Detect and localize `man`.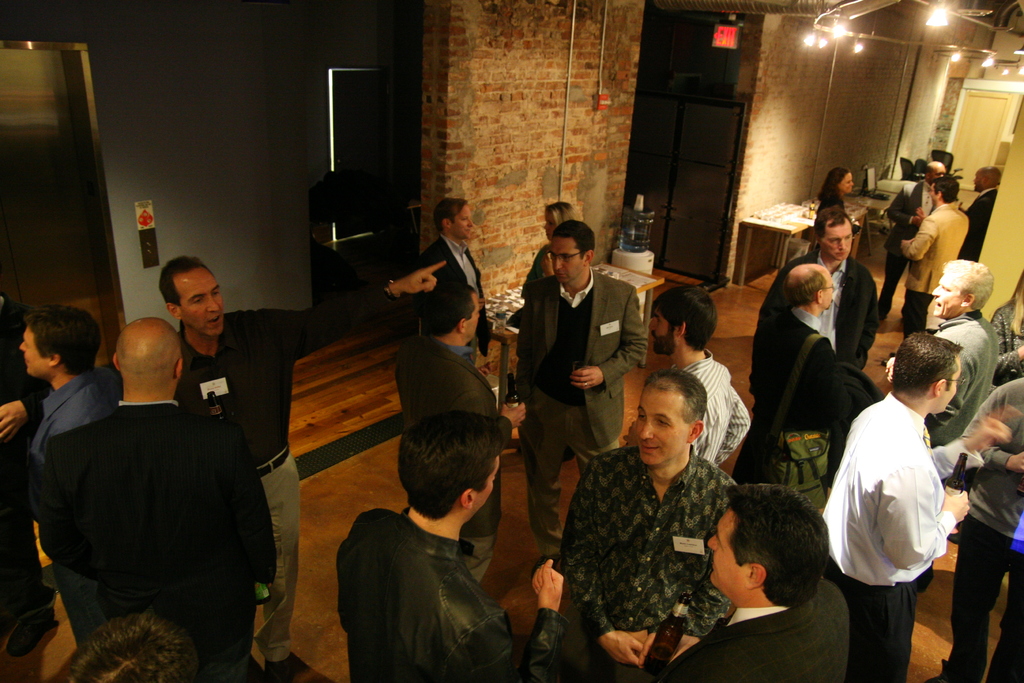
Localized at 333 411 566 682.
